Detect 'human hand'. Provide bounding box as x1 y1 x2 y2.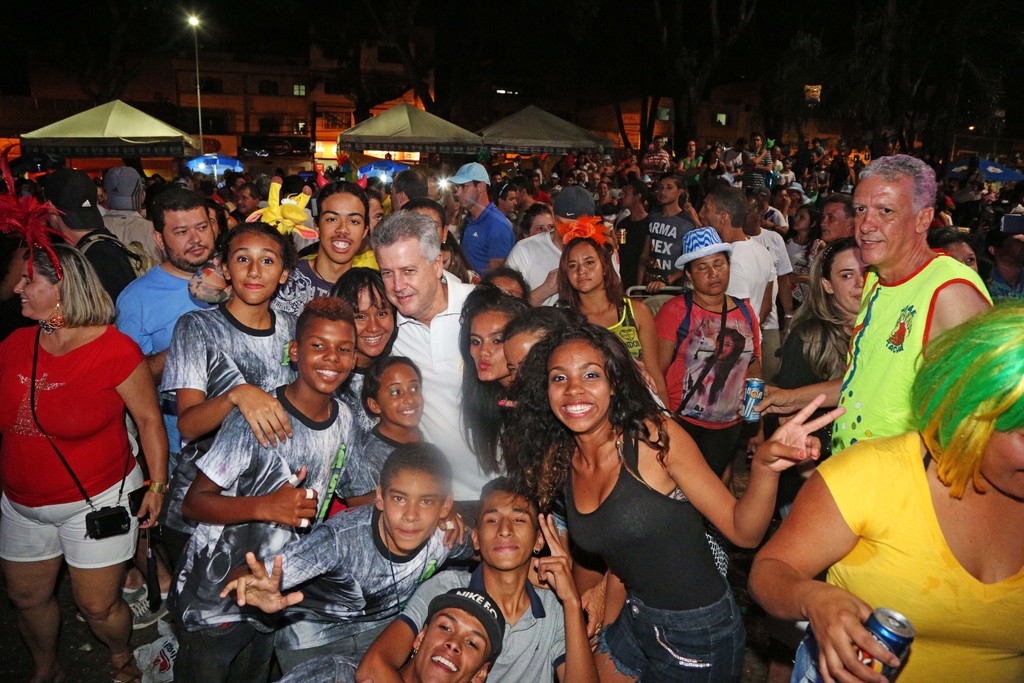
630 357 661 394.
